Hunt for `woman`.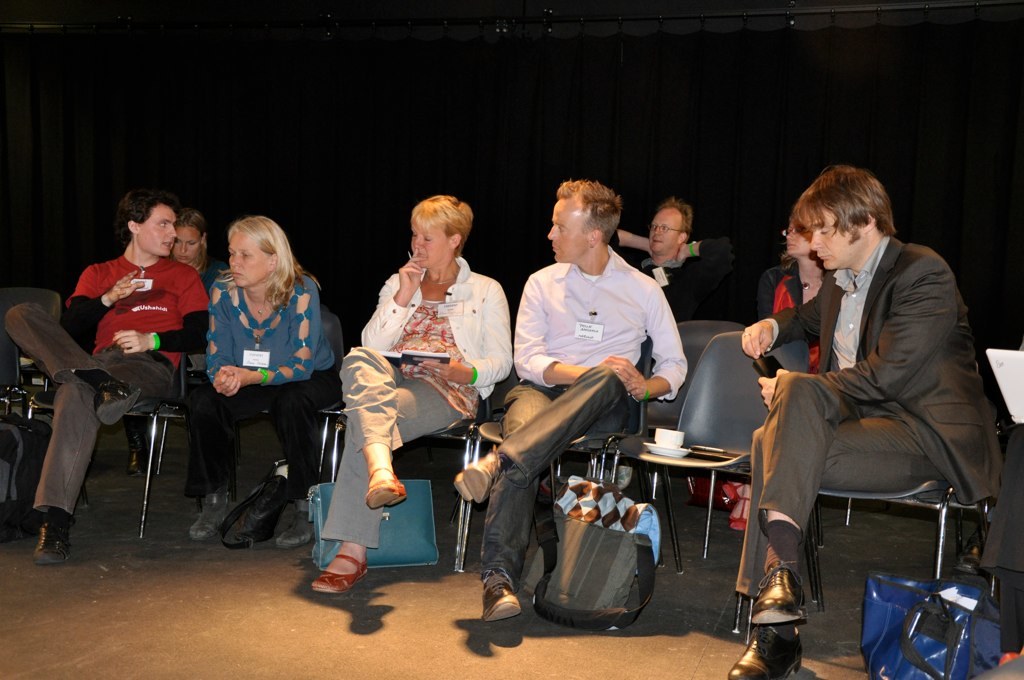
Hunted down at box=[176, 202, 329, 558].
